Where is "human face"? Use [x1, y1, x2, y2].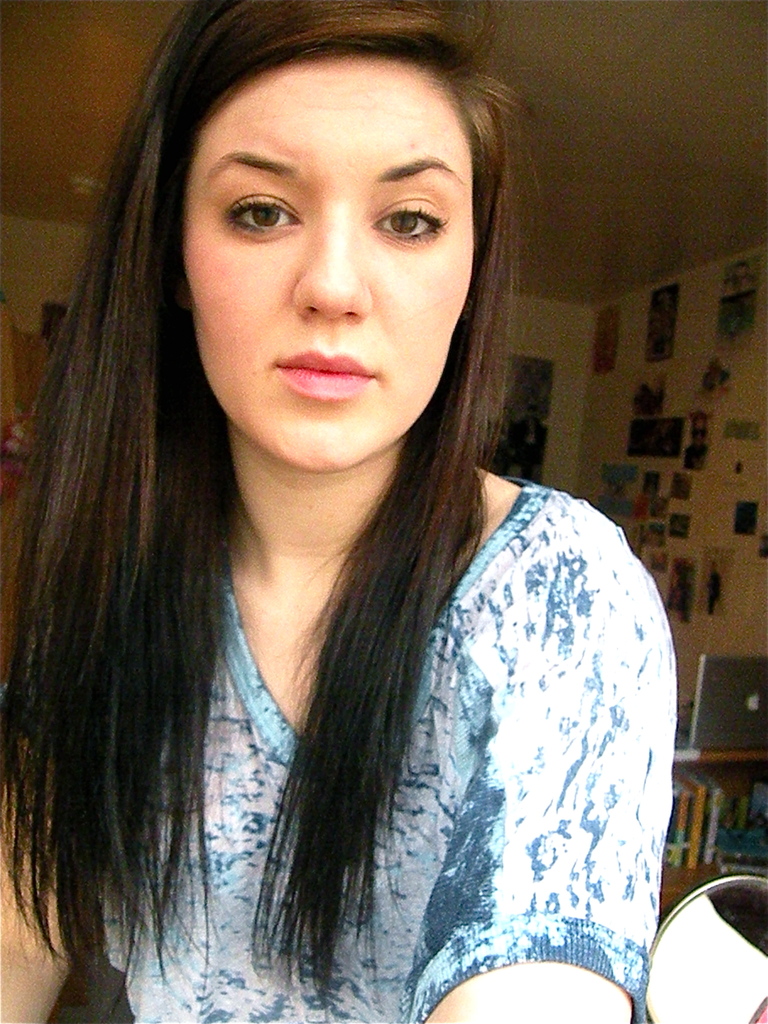
[186, 54, 476, 474].
